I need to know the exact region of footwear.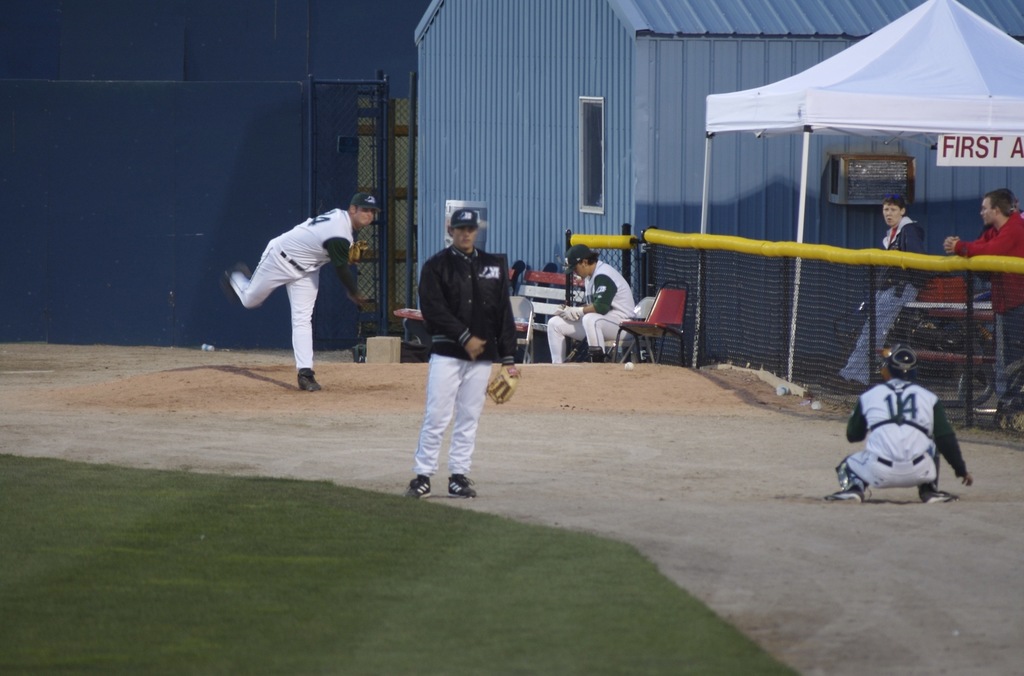
Region: region(296, 369, 322, 389).
